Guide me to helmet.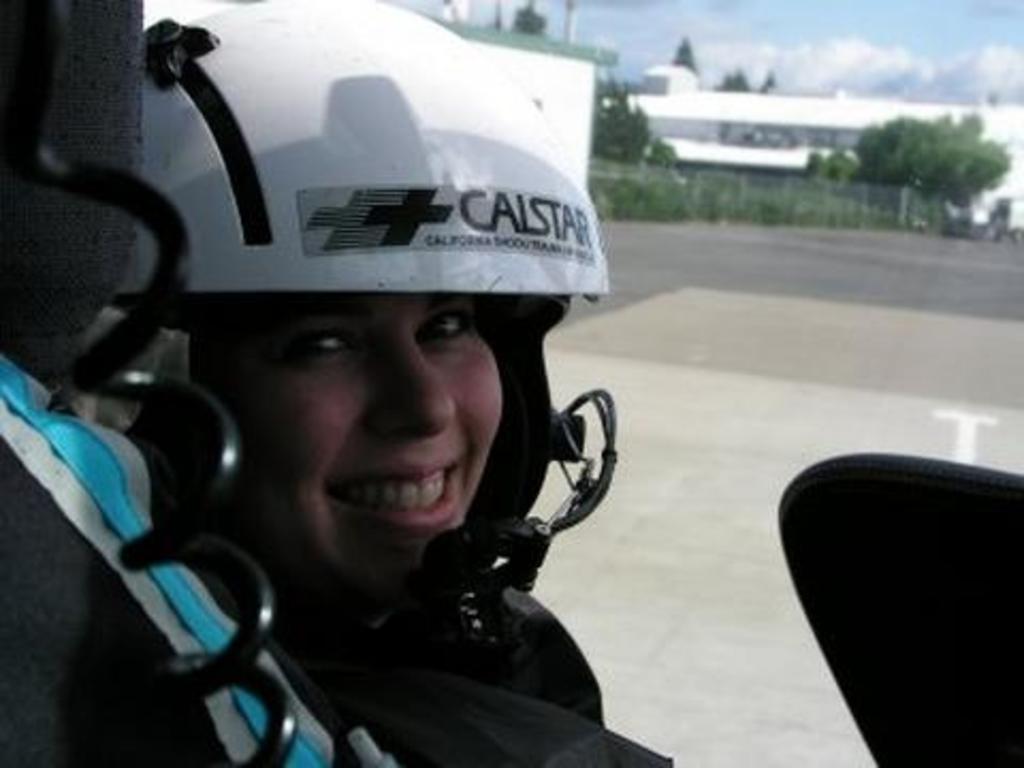
Guidance: {"x1": 109, "y1": 6, "x2": 597, "y2": 593}.
